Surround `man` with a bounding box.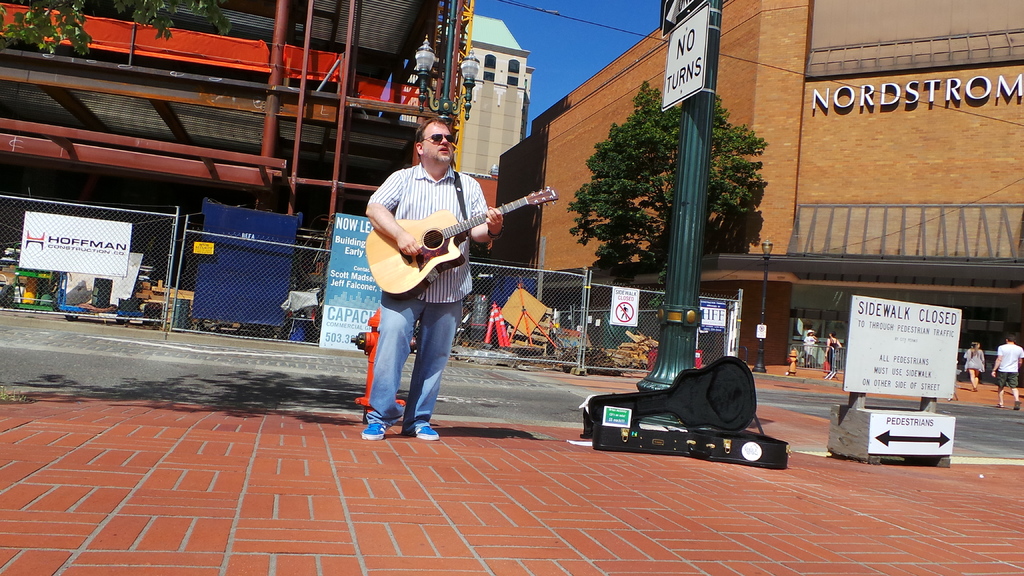
(left=363, top=116, right=507, bottom=443).
